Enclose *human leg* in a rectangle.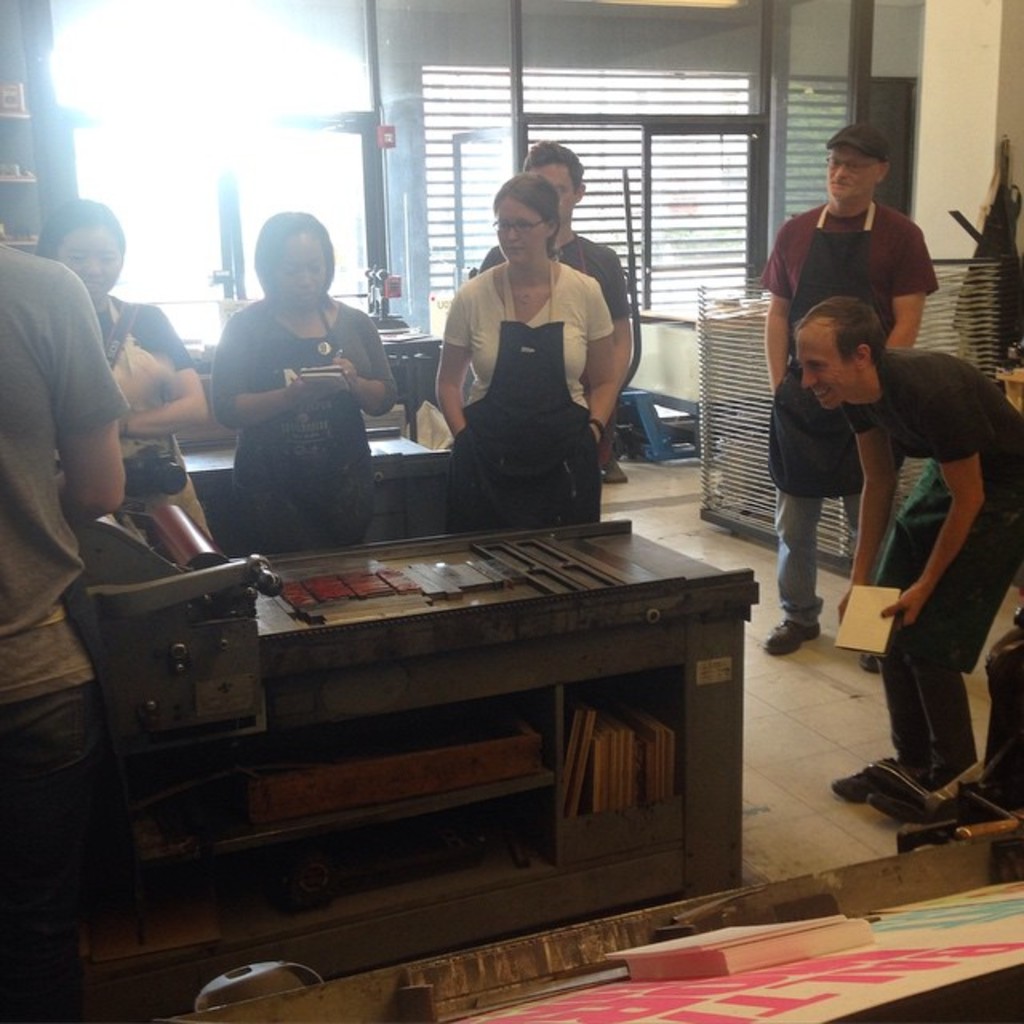
bbox=[771, 499, 818, 638].
